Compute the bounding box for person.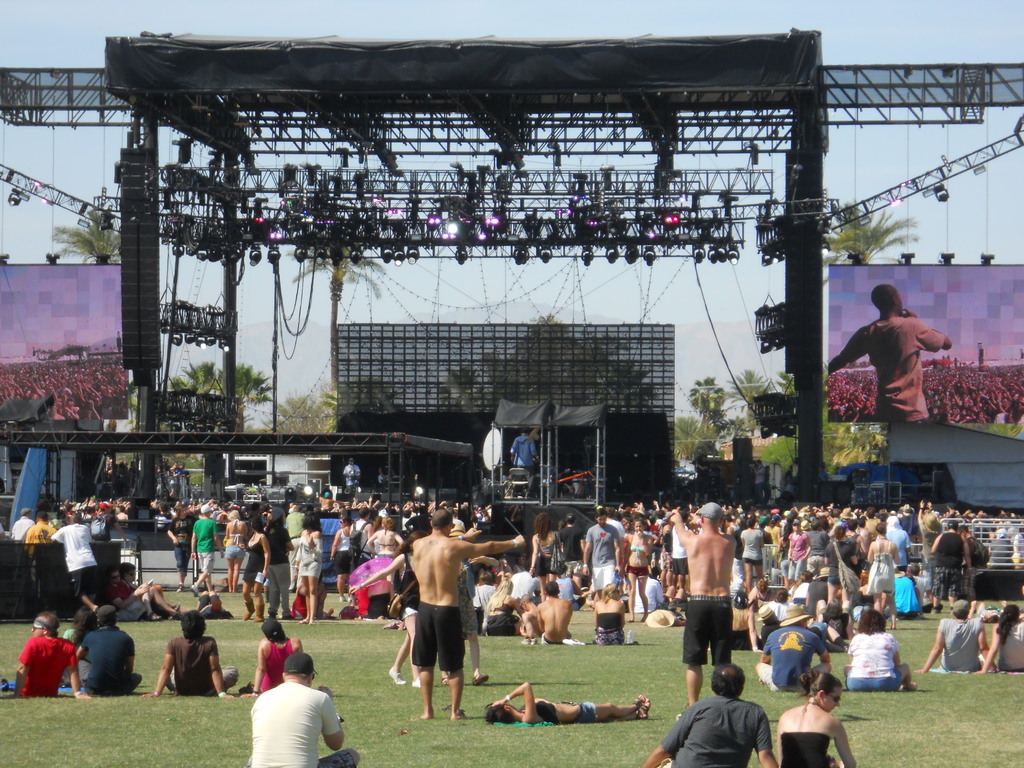
box=[367, 518, 403, 581].
